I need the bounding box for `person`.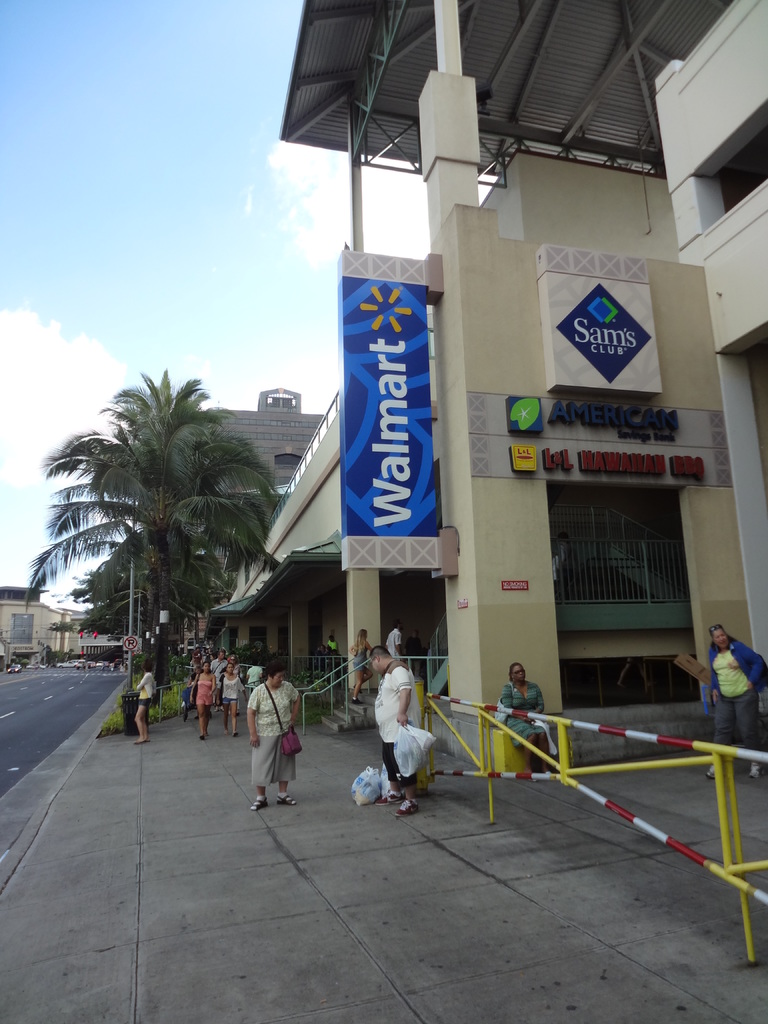
Here it is: (375, 643, 431, 824).
